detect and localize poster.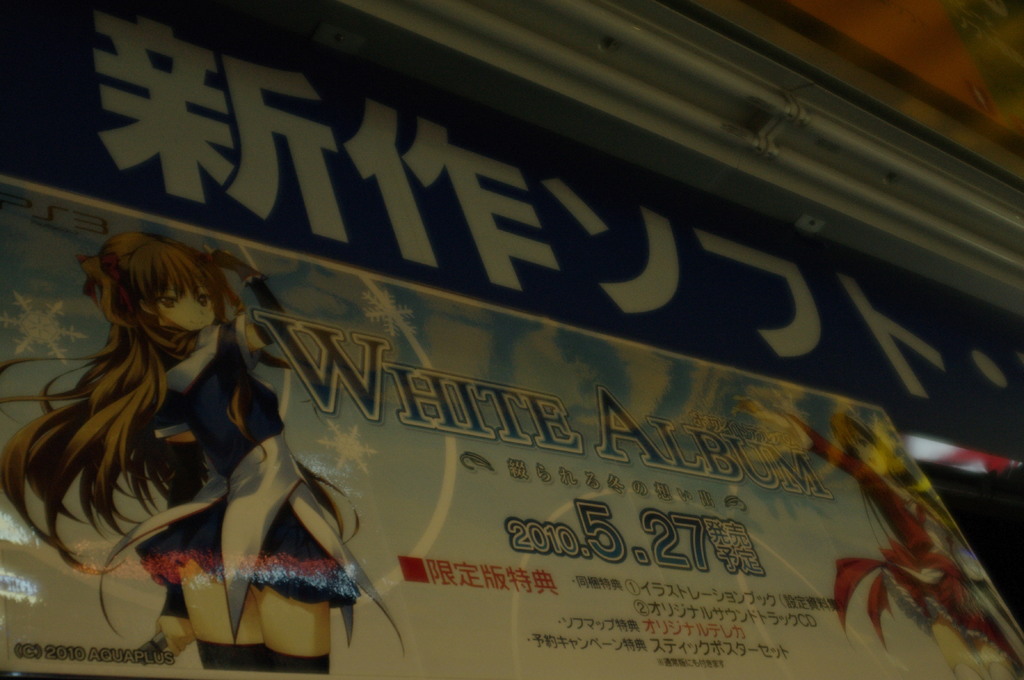
Localized at Rect(0, 9, 1016, 679).
